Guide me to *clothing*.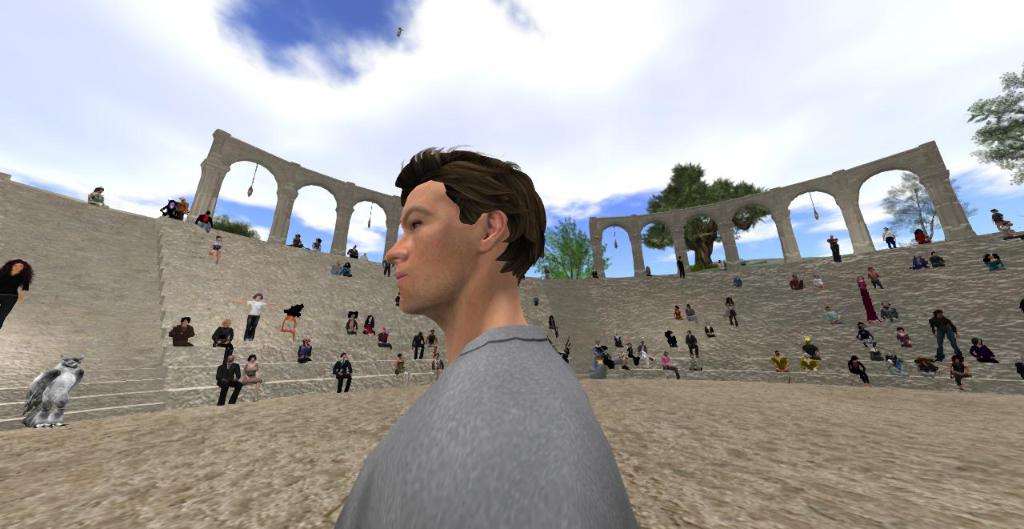
Guidance: [659,355,679,375].
